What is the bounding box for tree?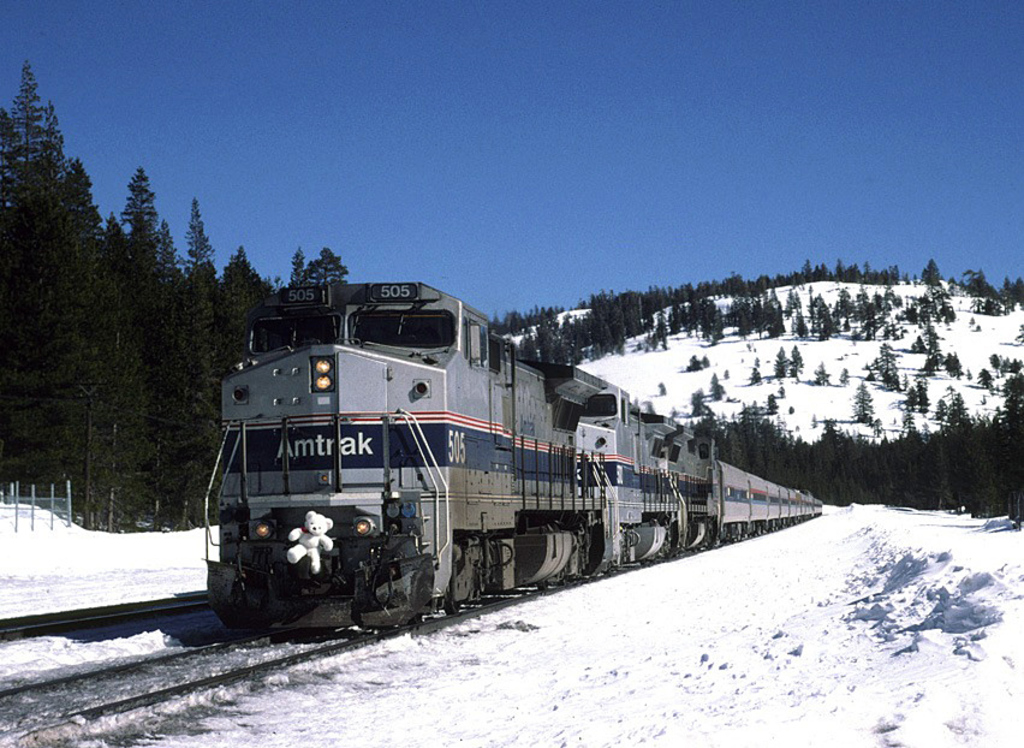
{"left": 864, "top": 435, "right": 893, "bottom": 509}.
